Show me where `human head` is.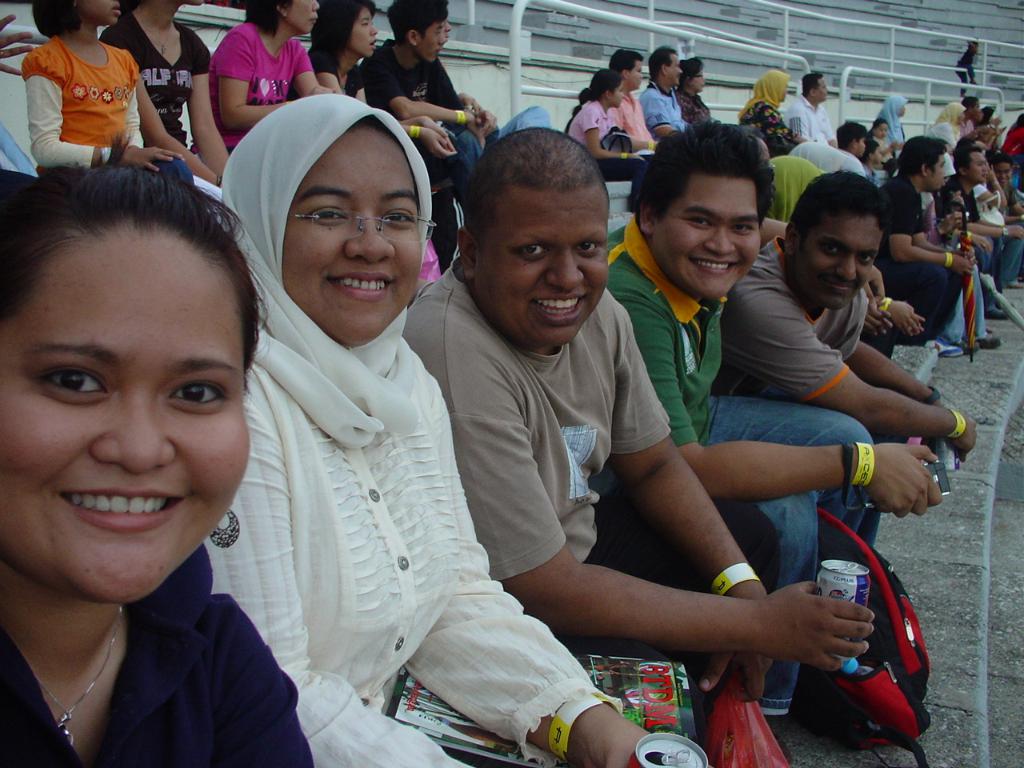
`human head` is at rect(676, 58, 706, 94).
